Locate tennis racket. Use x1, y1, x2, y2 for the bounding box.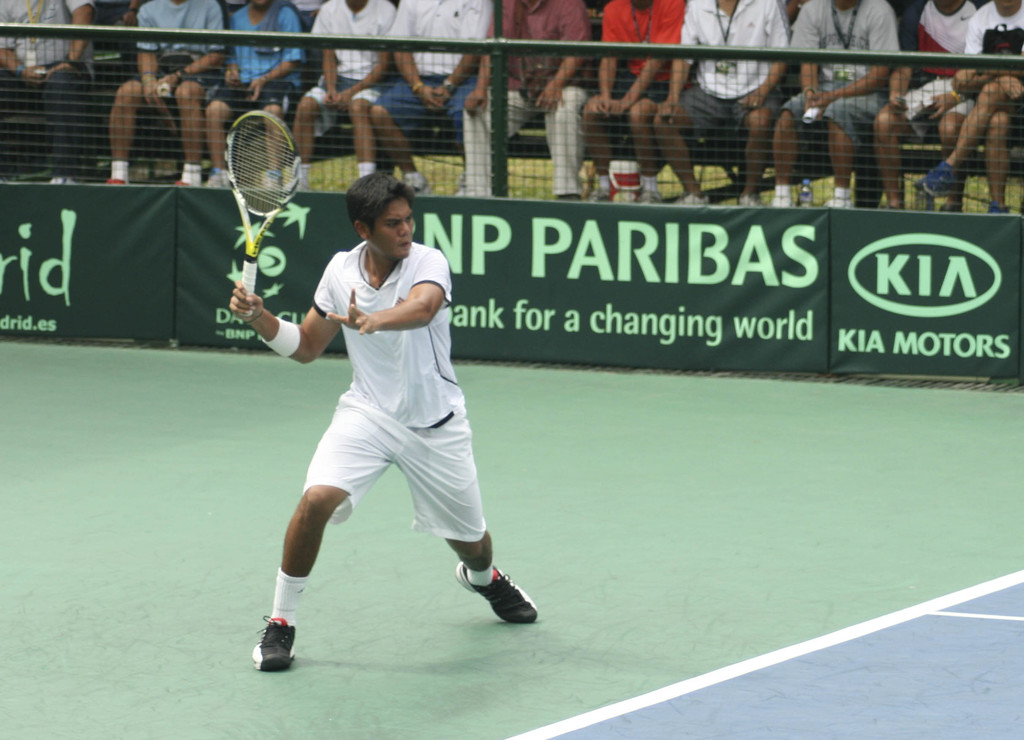
221, 106, 302, 300.
